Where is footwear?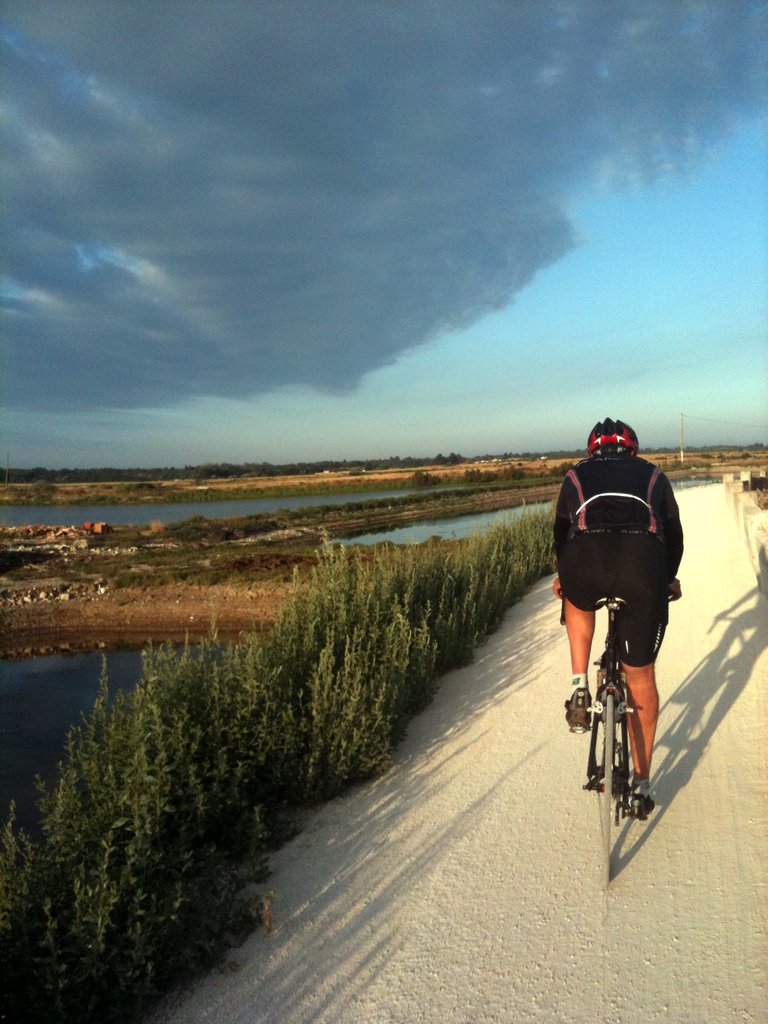
left=563, top=679, right=596, bottom=733.
